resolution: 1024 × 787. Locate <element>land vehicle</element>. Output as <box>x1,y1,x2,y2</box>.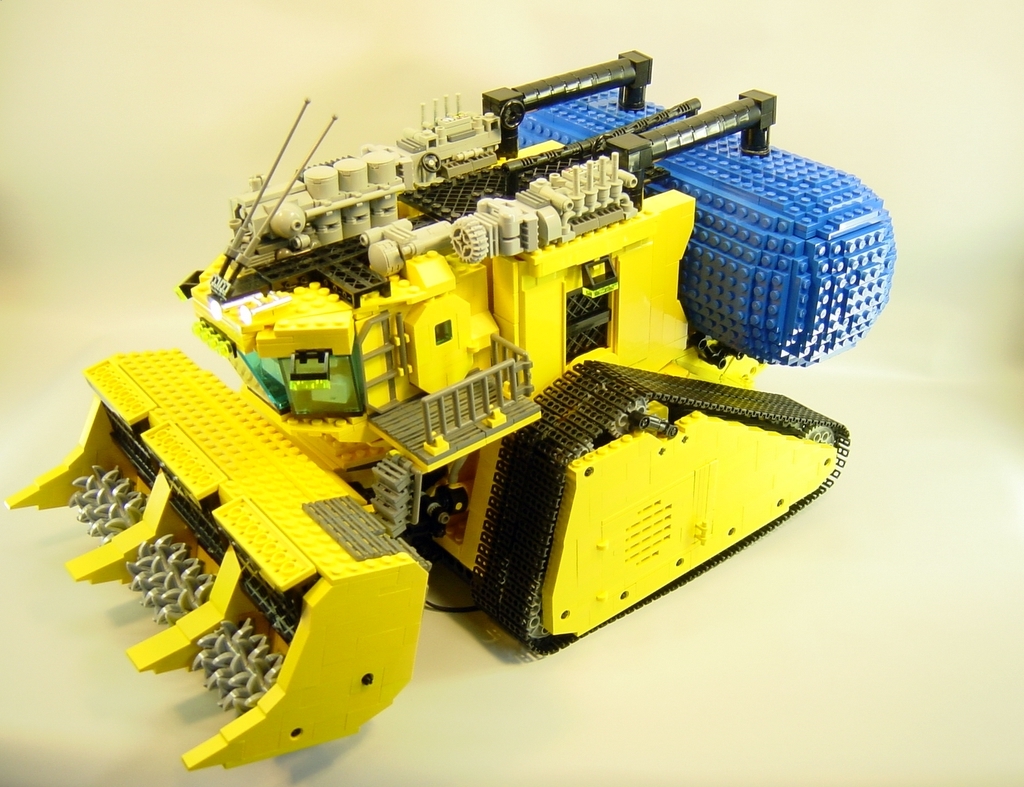
<box>1,46,898,768</box>.
